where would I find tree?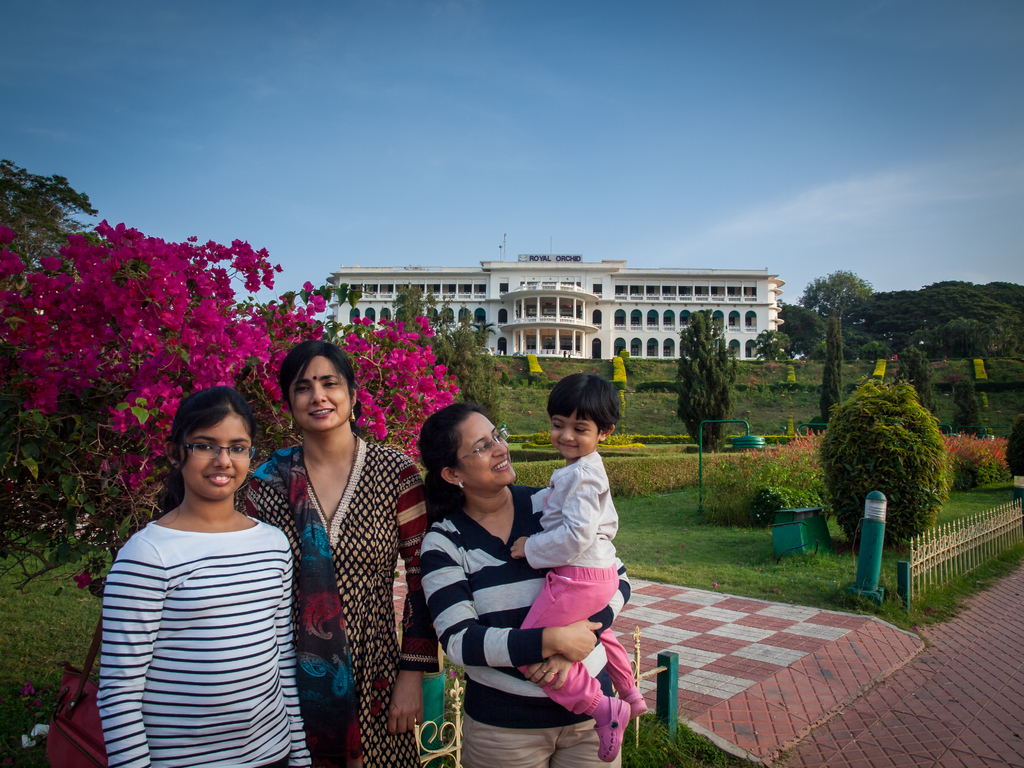
At select_region(0, 155, 110, 297).
